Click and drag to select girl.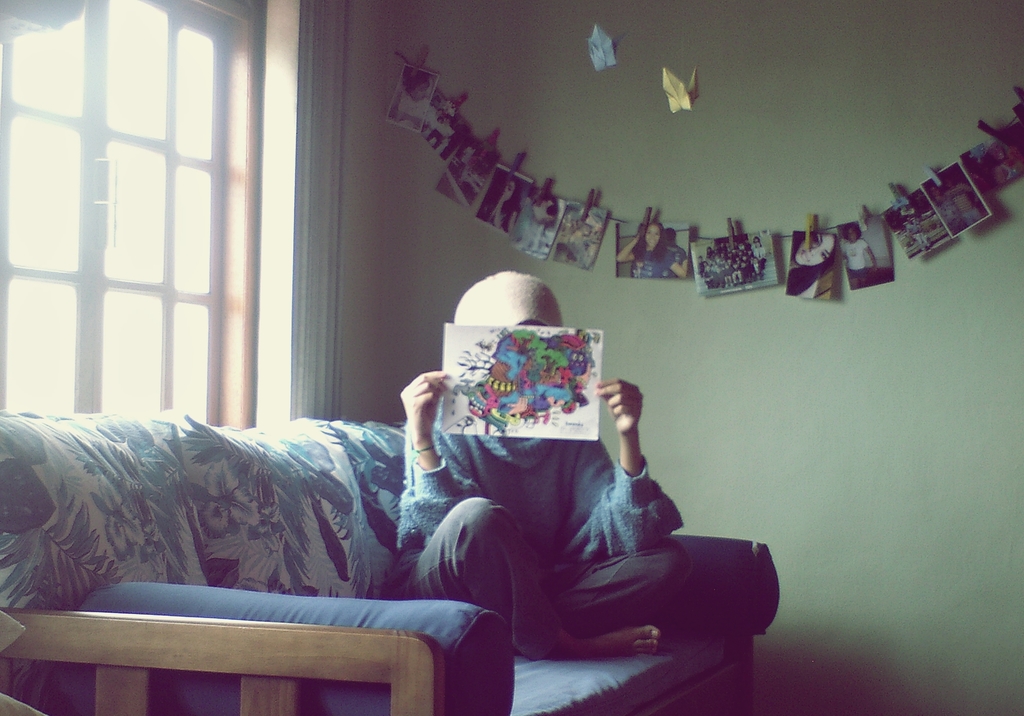
Selection: pyautogui.locateOnScreen(836, 224, 876, 286).
